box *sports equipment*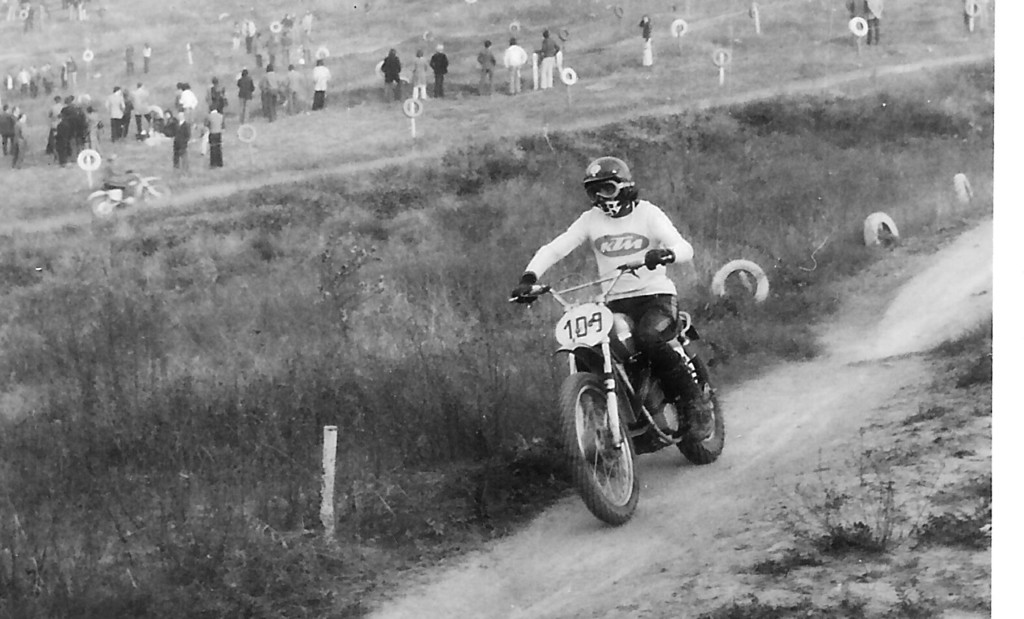
left=643, top=246, right=673, bottom=271
